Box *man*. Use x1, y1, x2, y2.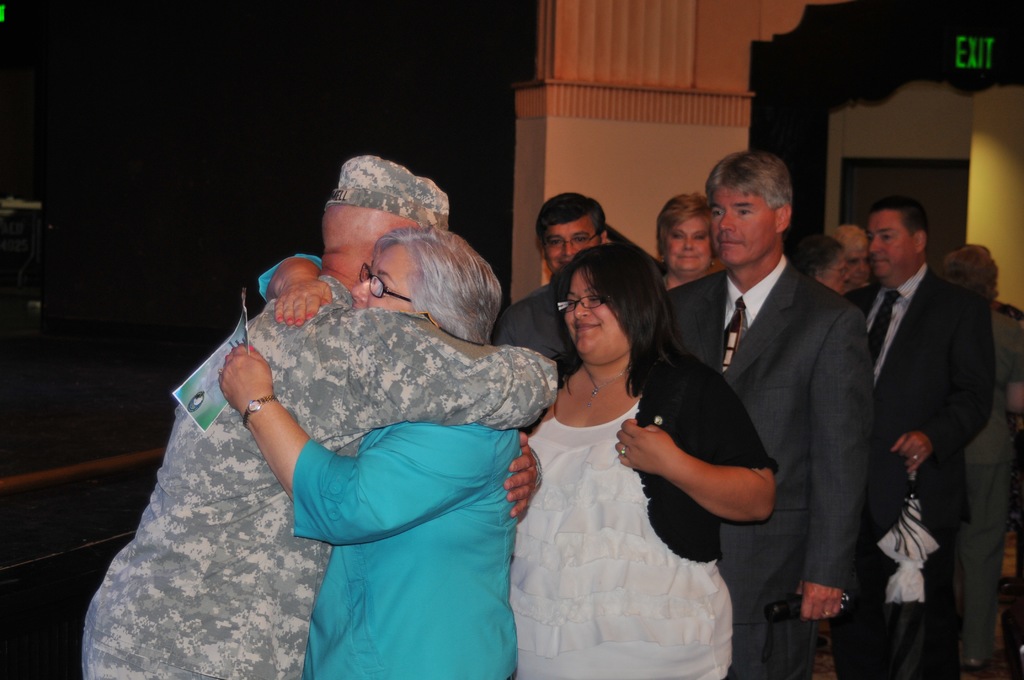
832, 227, 873, 295.
